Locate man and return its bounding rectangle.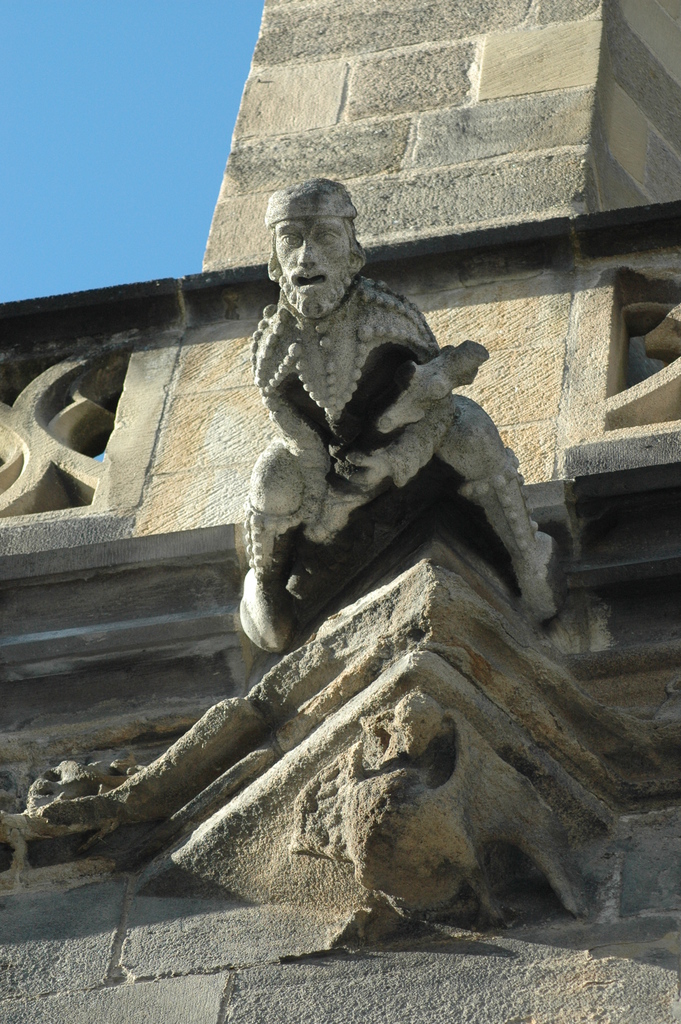
{"x1": 234, "y1": 178, "x2": 562, "y2": 657}.
